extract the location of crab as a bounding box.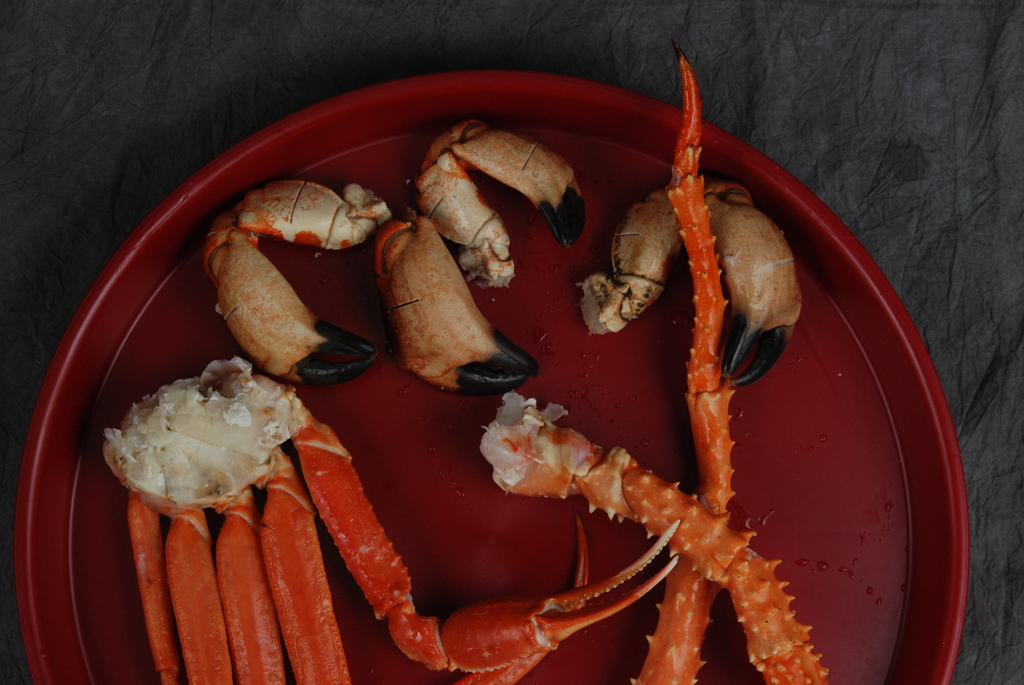
95:40:832:684.
